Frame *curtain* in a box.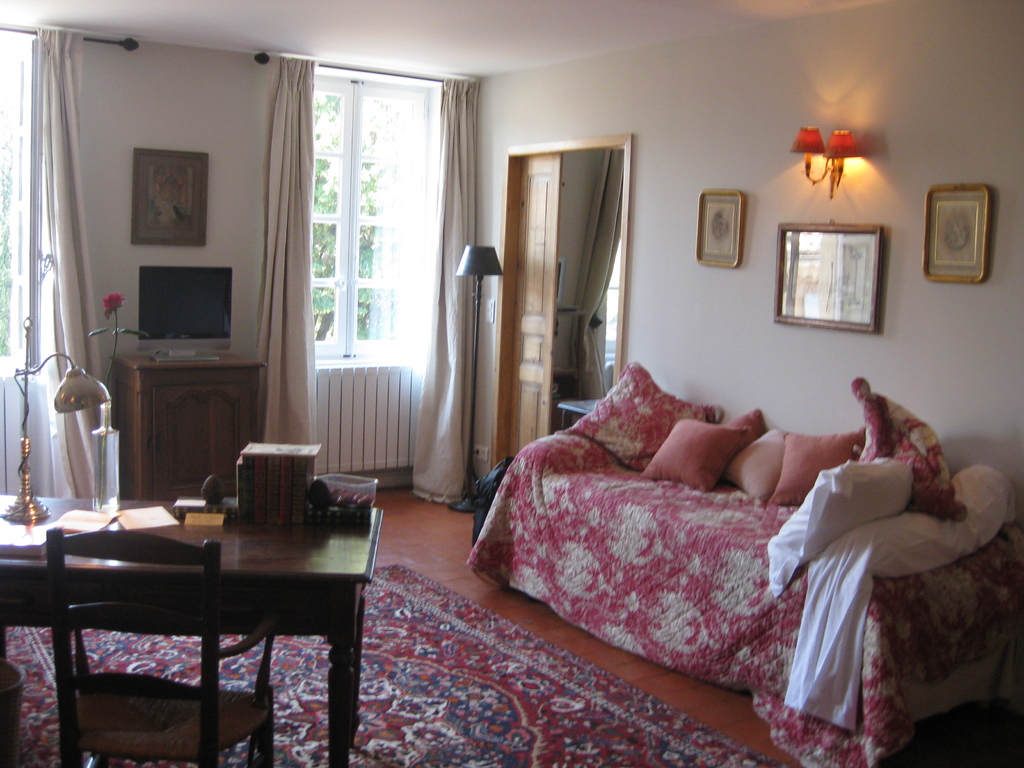
(20, 33, 113, 497).
